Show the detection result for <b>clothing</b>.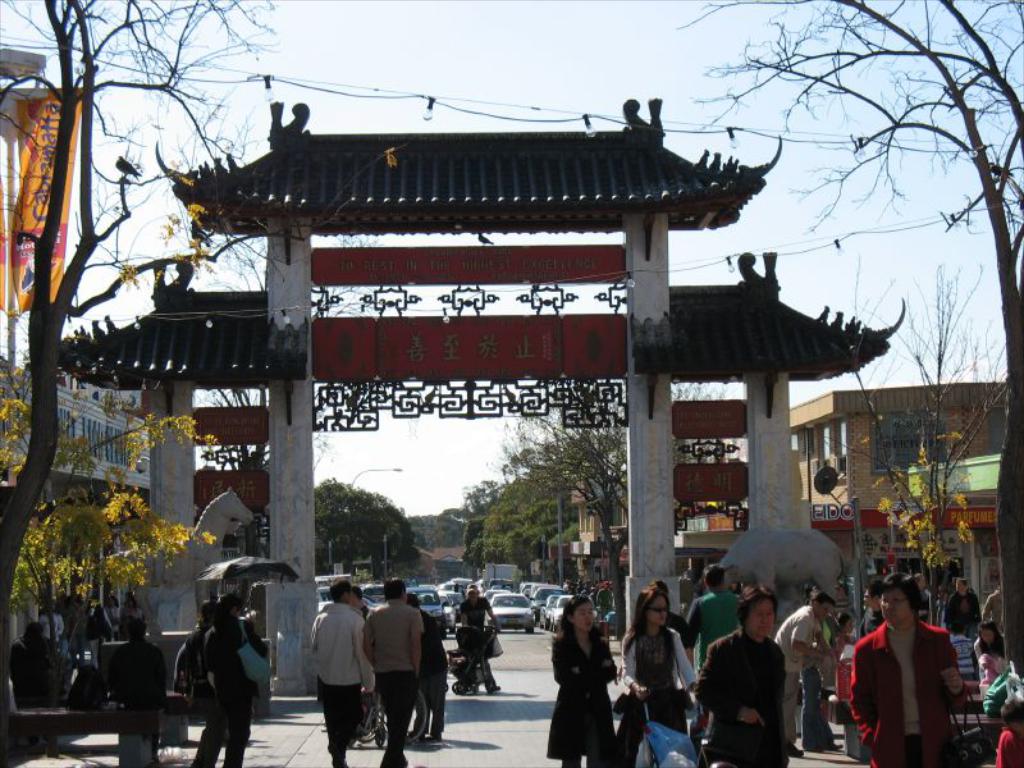
443/593/508/699.
